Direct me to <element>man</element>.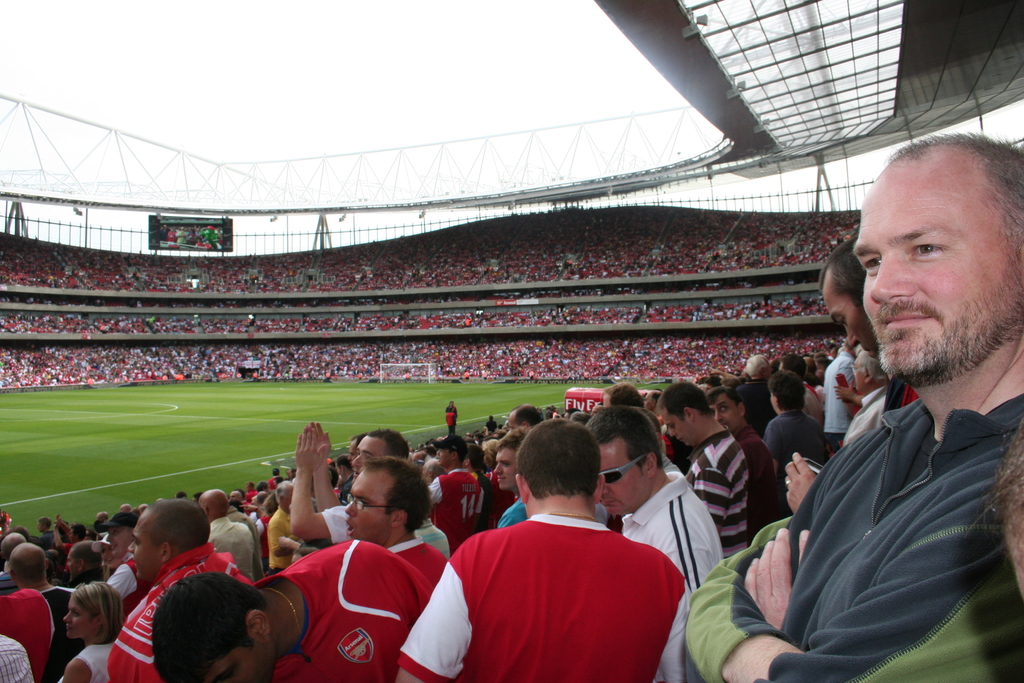
Direction: l=101, t=498, r=252, b=682.
